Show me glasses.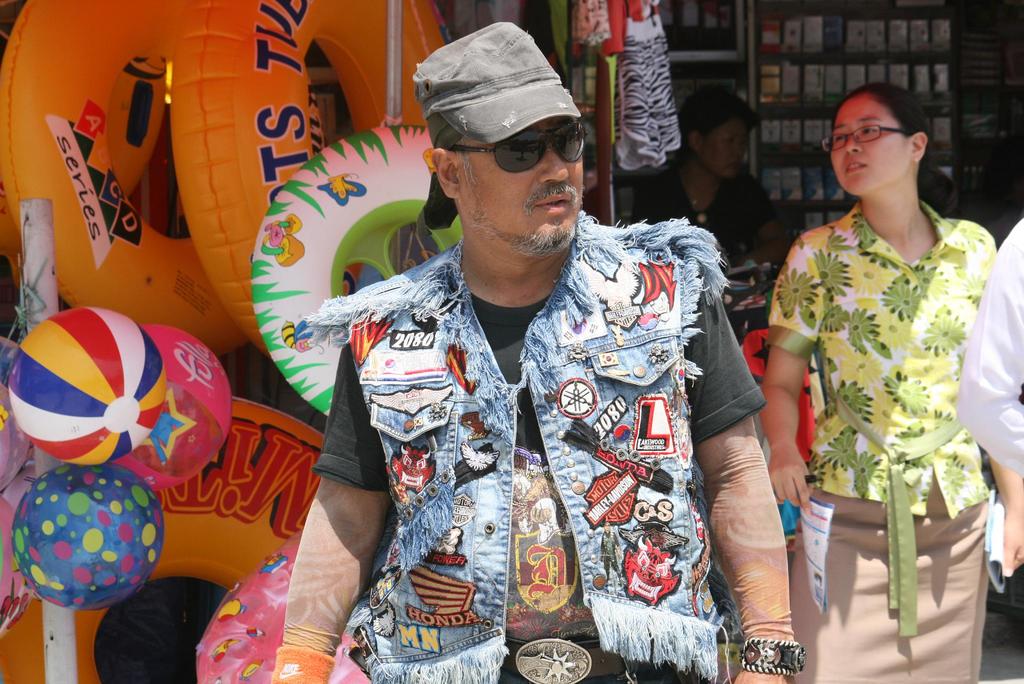
glasses is here: 820:124:915:148.
